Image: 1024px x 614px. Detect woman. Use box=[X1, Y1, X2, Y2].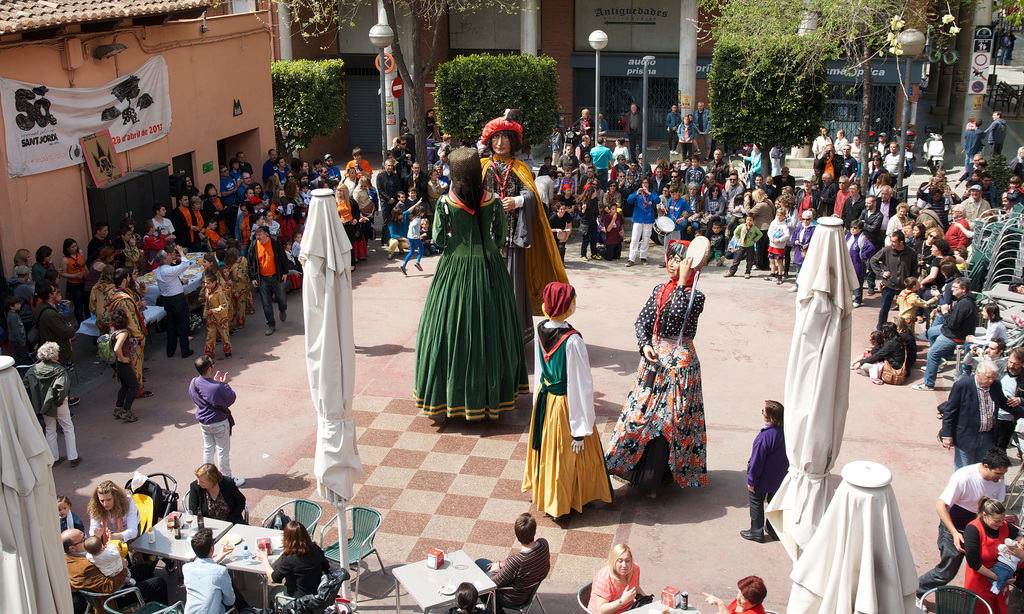
box=[700, 574, 767, 613].
